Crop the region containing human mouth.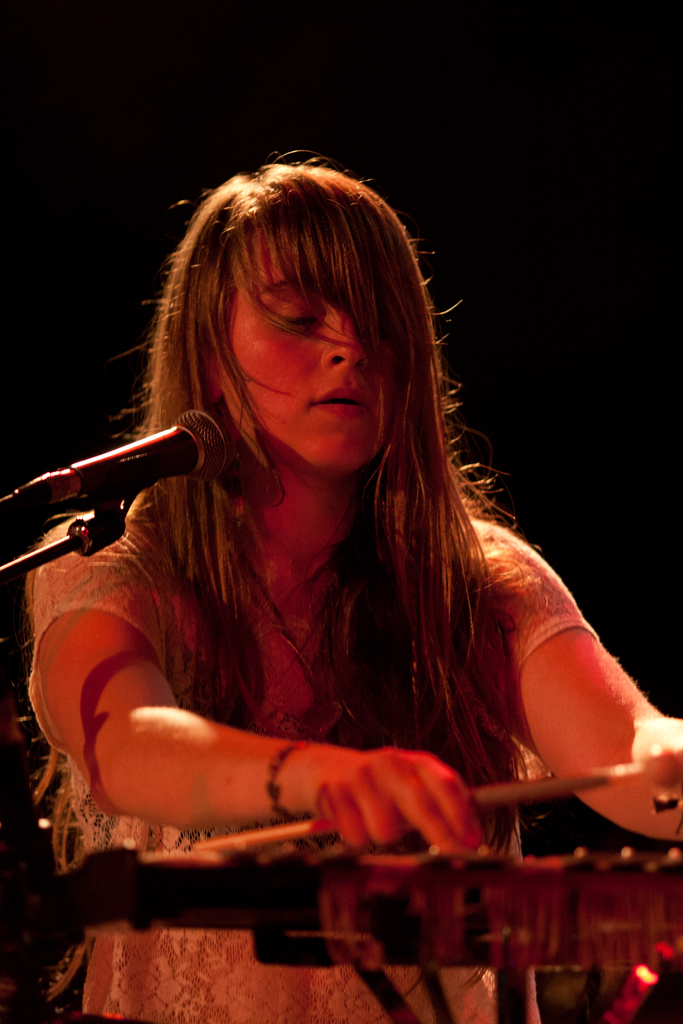
Crop region: bbox=(313, 387, 377, 417).
